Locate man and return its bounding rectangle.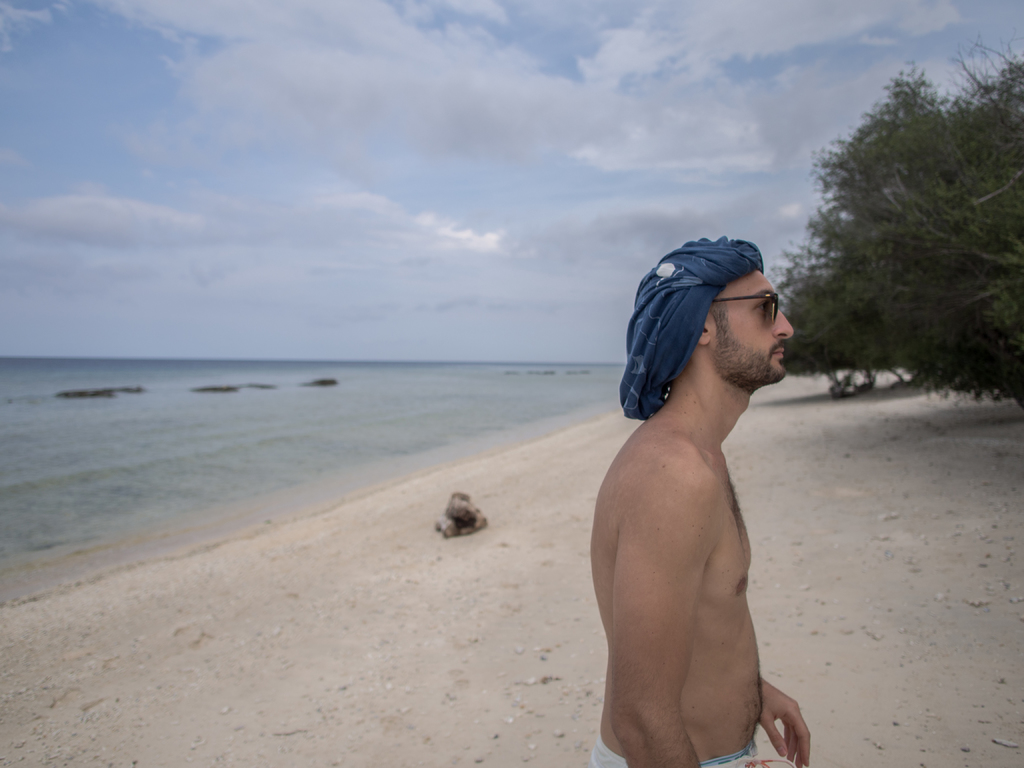
[x1=582, y1=232, x2=815, y2=767].
